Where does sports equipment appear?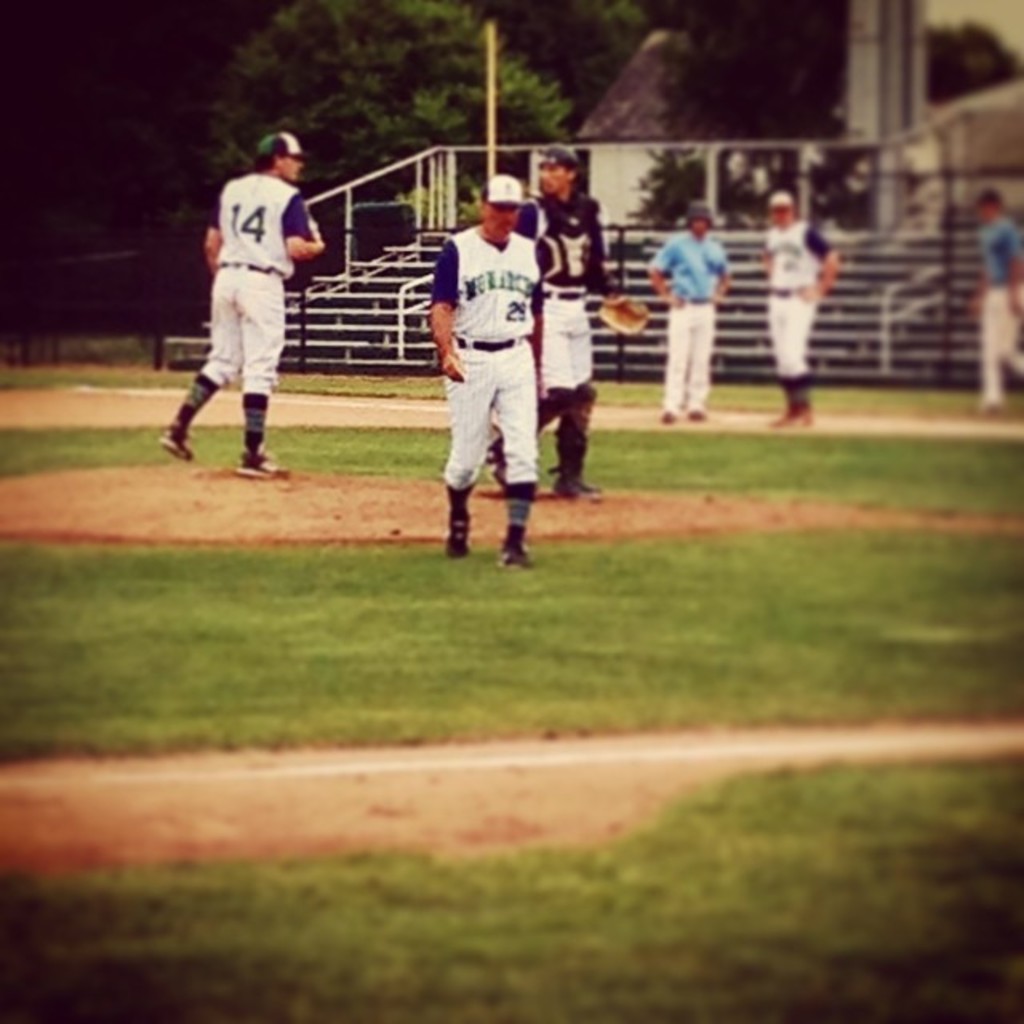
Appears at (x1=597, y1=294, x2=648, y2=336).
